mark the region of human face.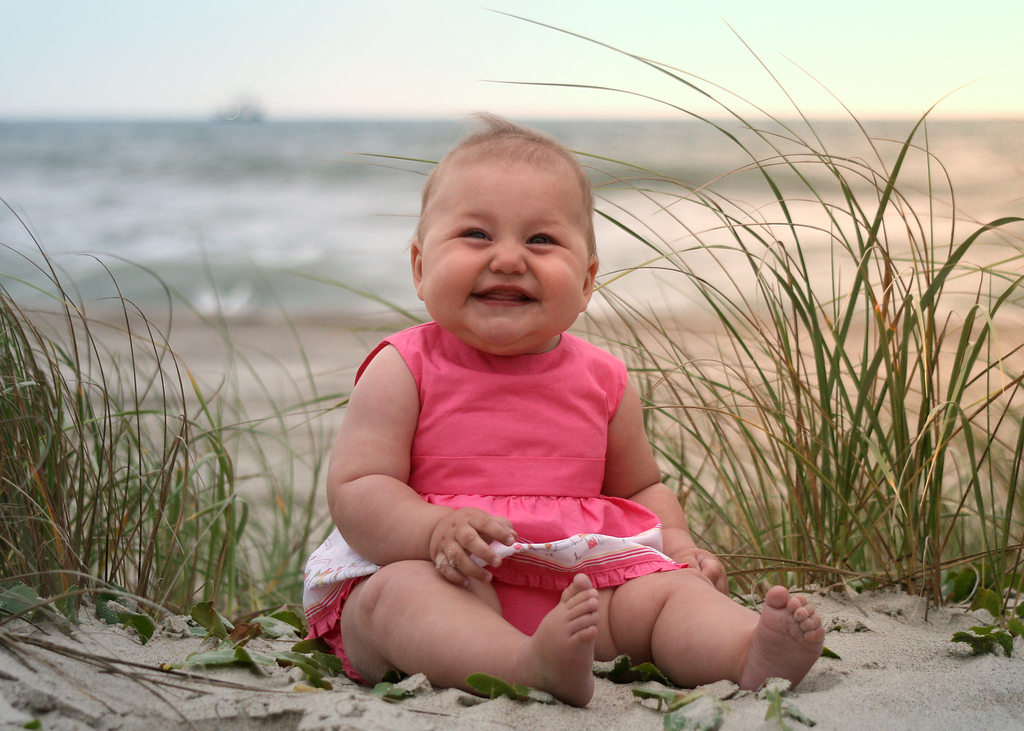
Region: x1=419 y1=152 x2=588 y2=349.
